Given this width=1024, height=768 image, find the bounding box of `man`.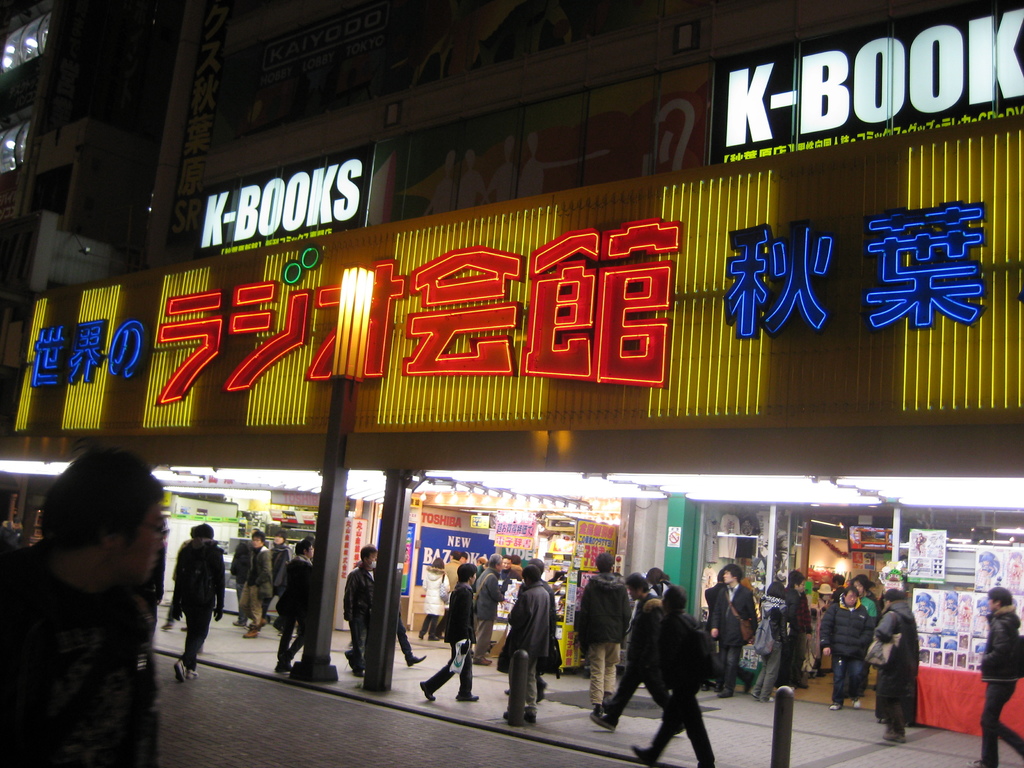
locate(268, 537, 317, 671).
